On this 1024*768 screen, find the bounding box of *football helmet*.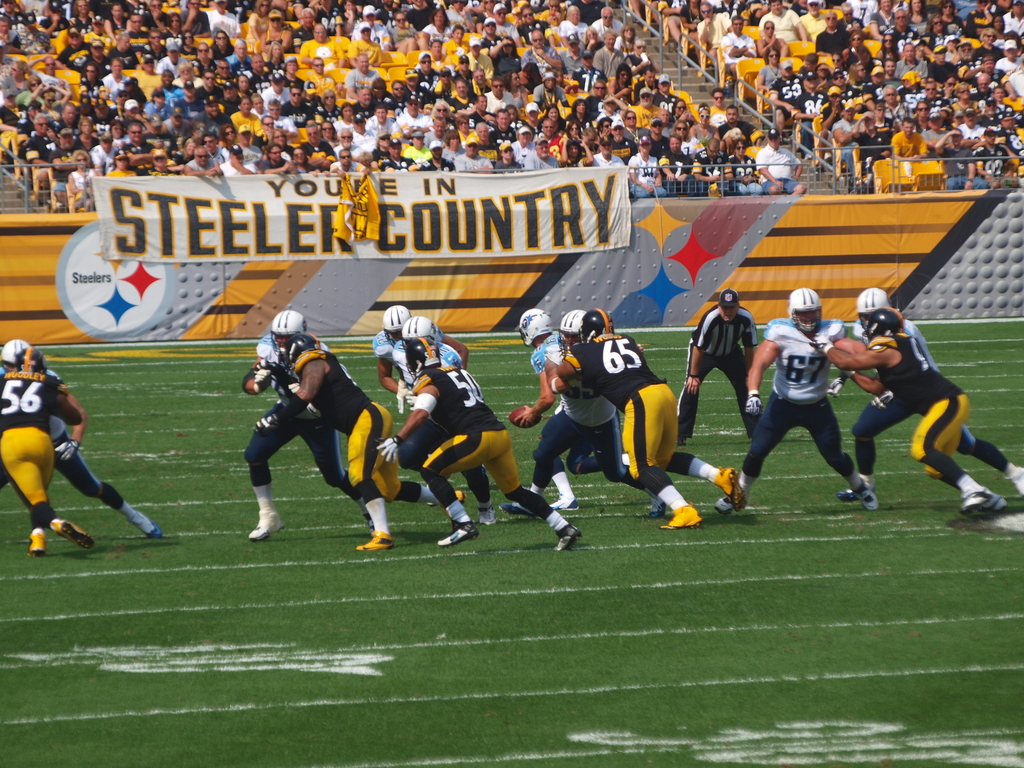
Bounding box: bbox=(854, 285, 890, 329).
